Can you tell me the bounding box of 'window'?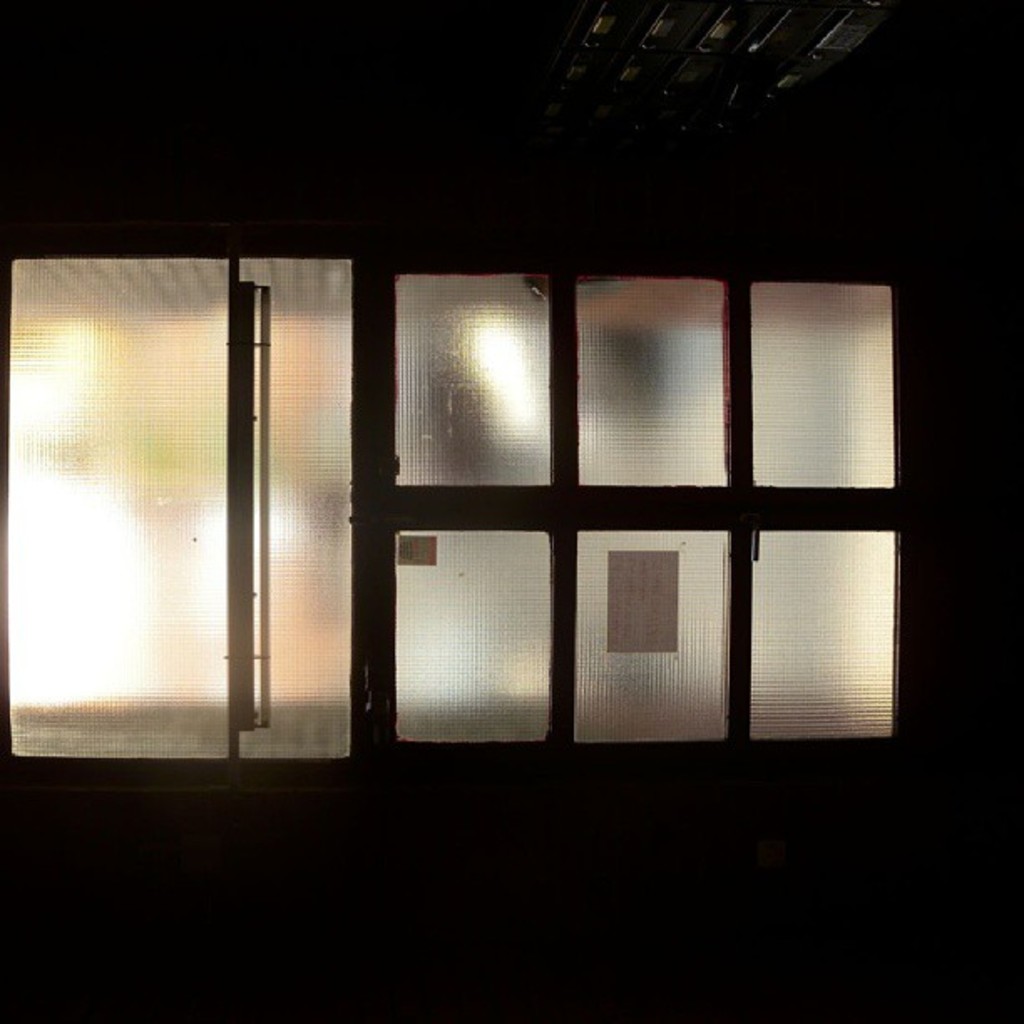
{"left": 566, "top": 519, "right": 740, "bottom": 761}.
